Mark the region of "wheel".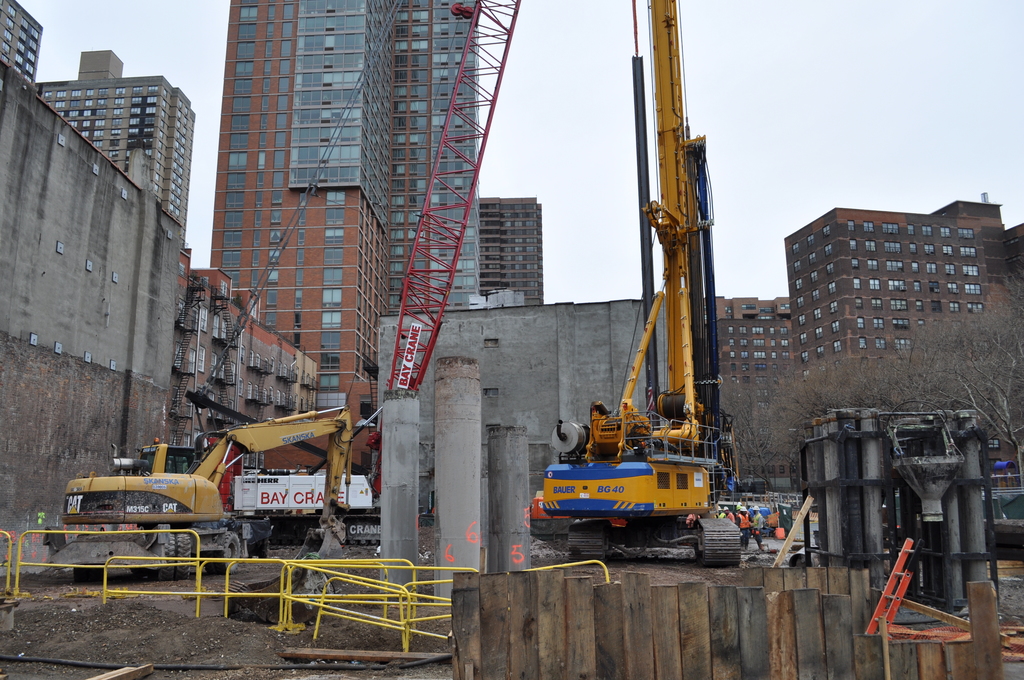
Region: bbox(162, 533, 179, 580).
